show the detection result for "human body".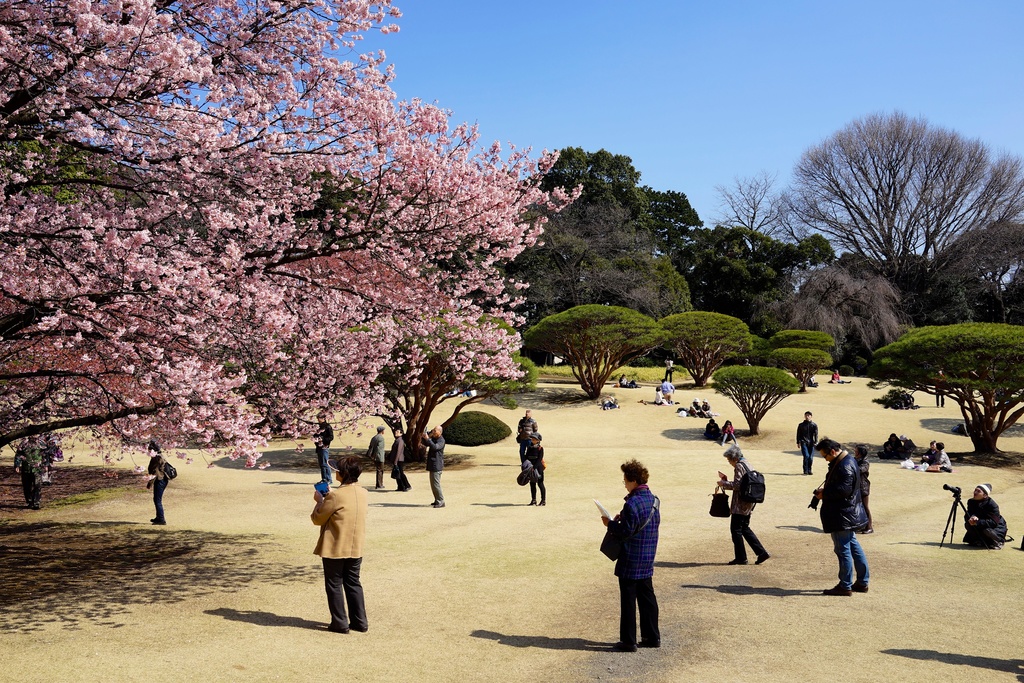
box=[422, 427, 445, 505].
